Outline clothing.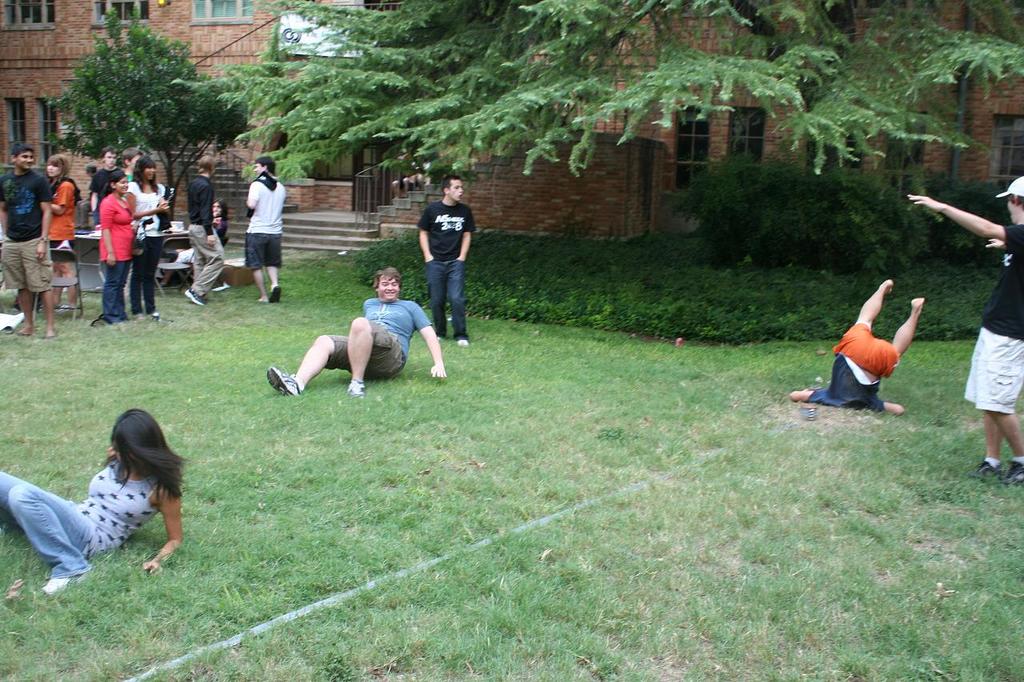
Outline: (249, 173, 286, 273).
